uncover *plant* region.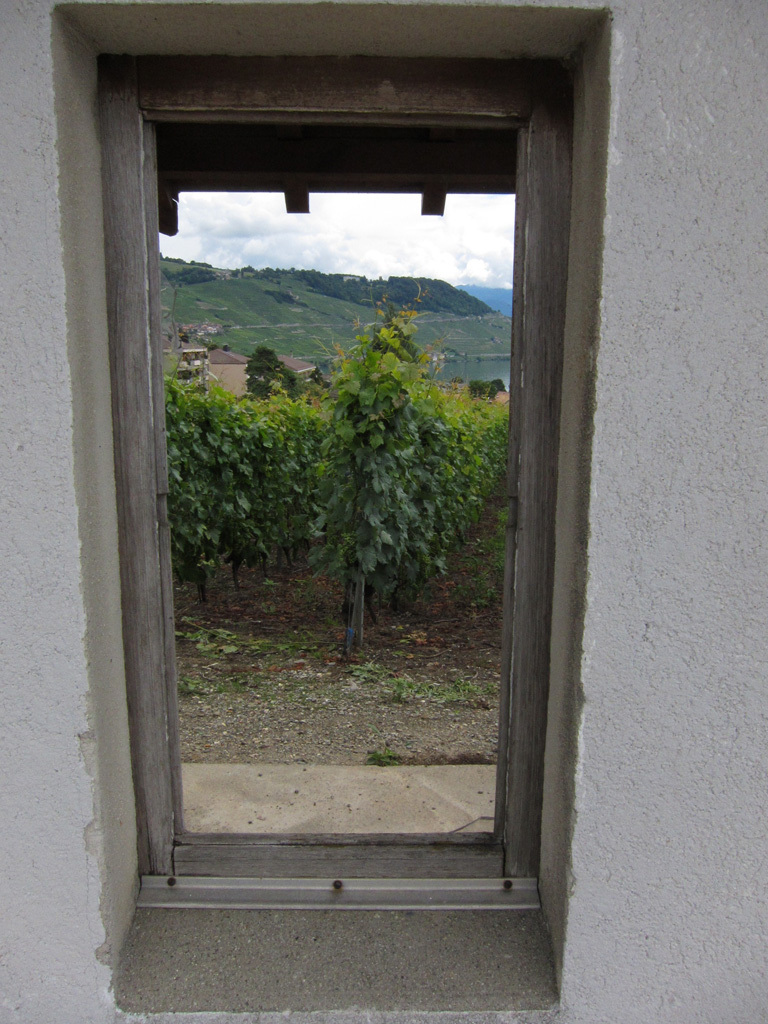
Uncovered: {"x1": 162, "y1": 362, "x2": 288, "y2": 669}.
